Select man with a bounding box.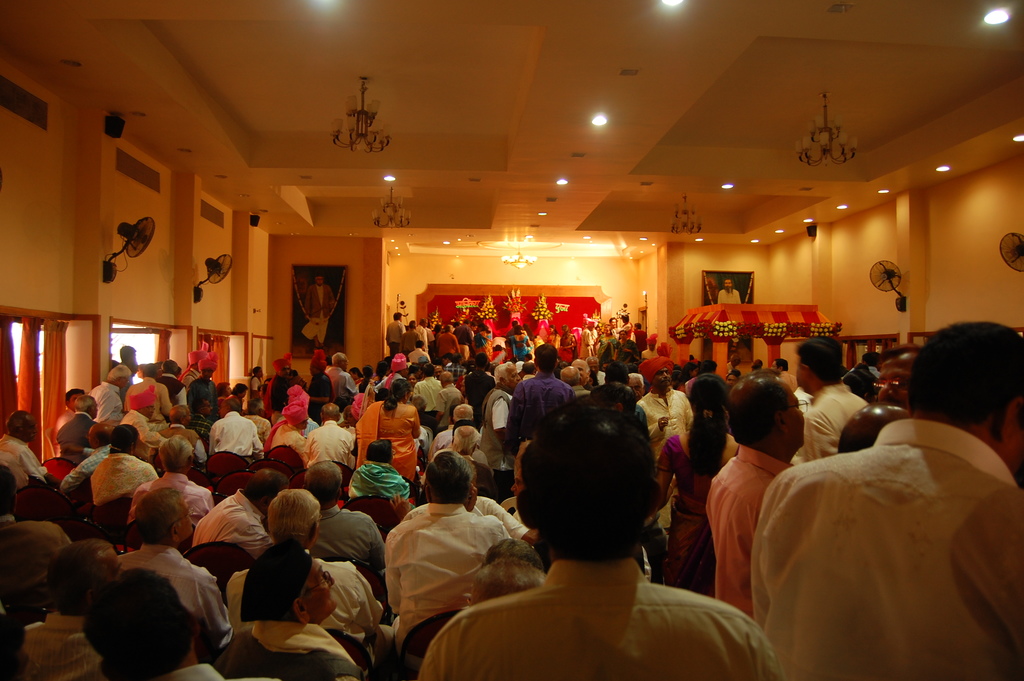
639/322/646/345.
